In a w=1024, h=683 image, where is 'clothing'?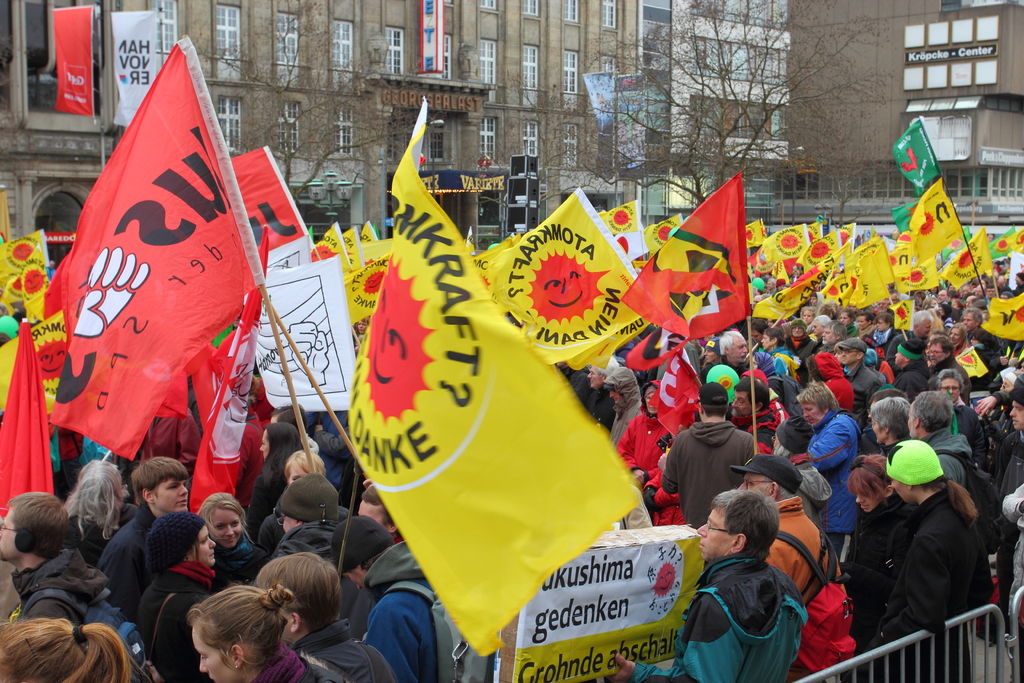
left=106, top=499, right=158, bottom=600.
